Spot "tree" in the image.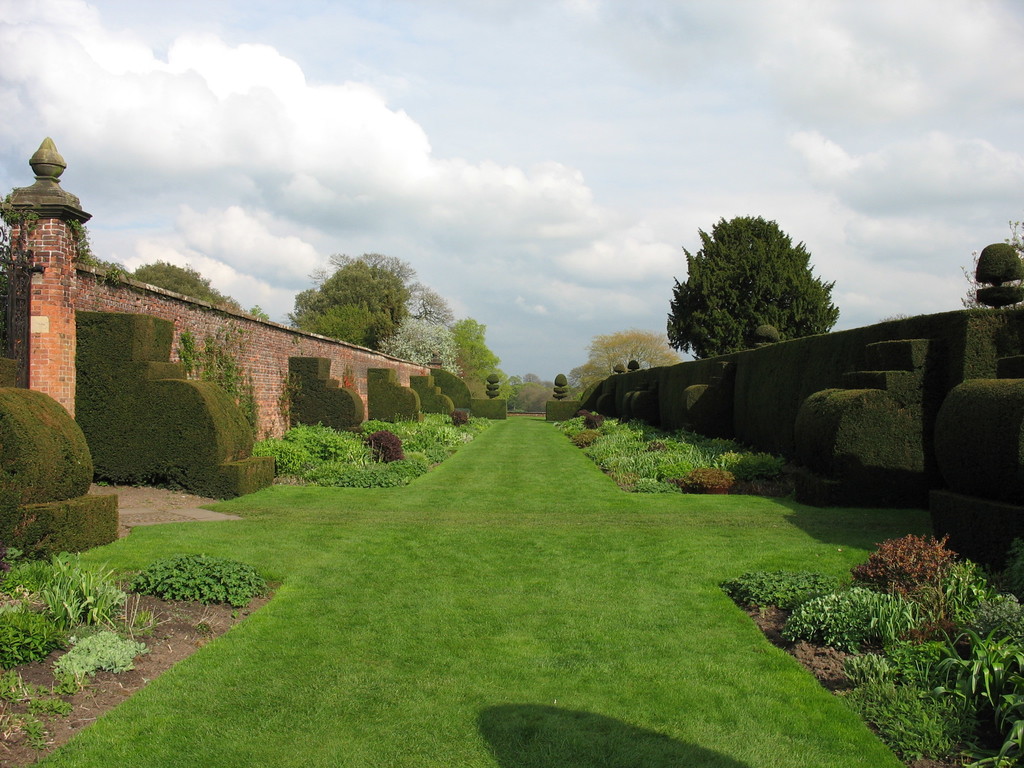
"tree" found at bbox(652, 206, 867, 358).
